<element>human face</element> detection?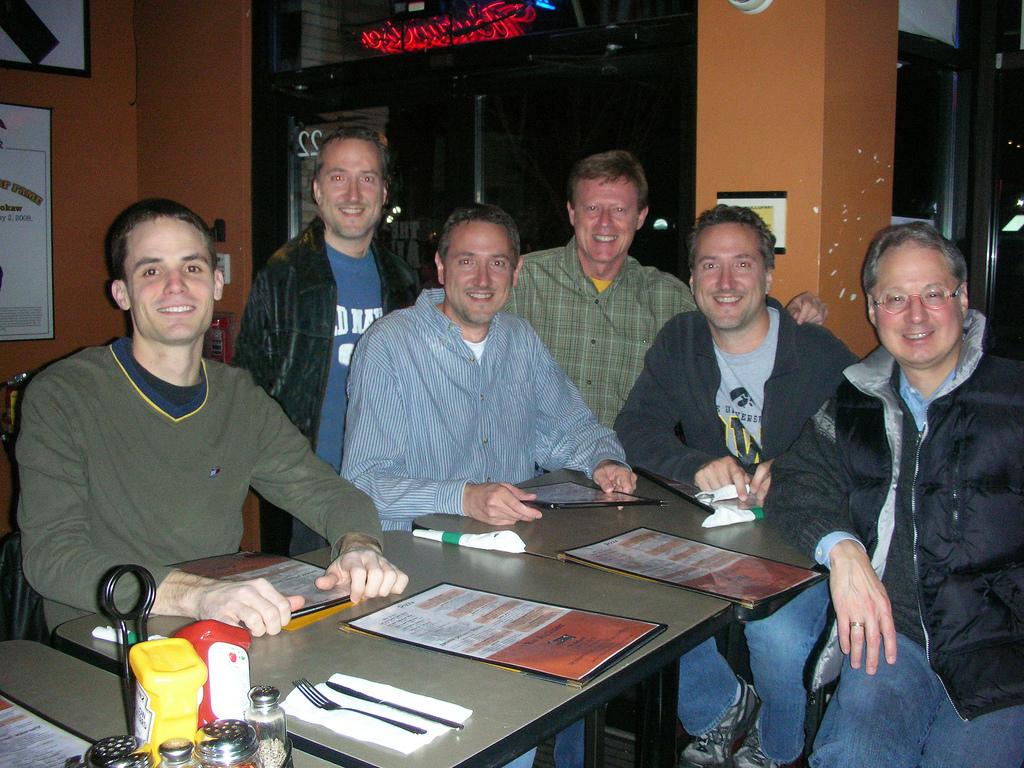
x1=324, y1=135, x2=378, y2=238
